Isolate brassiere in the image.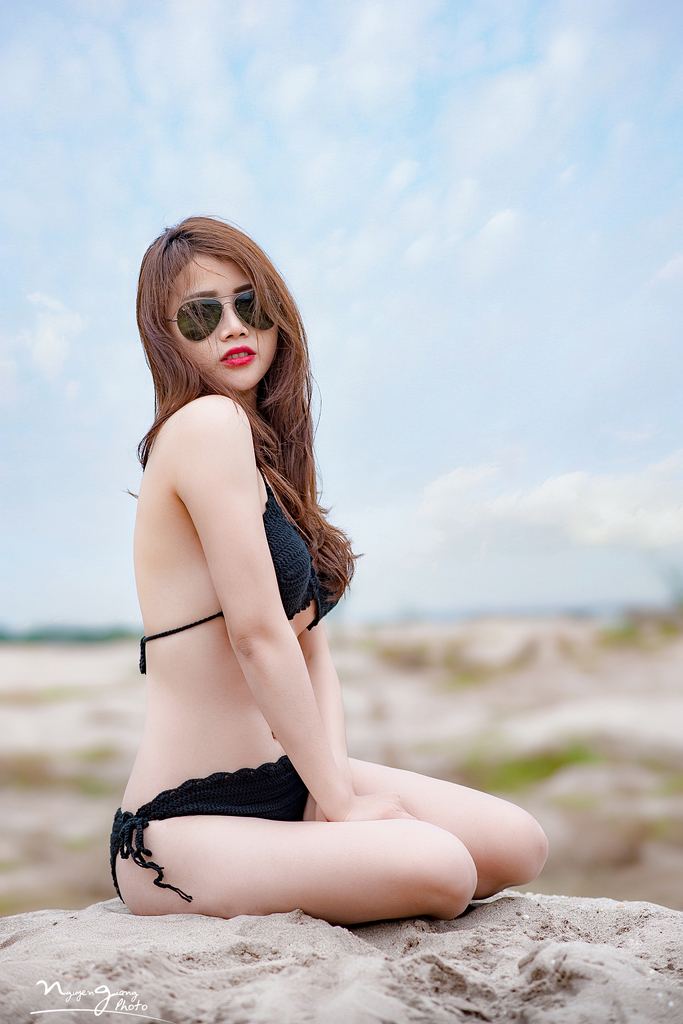
Isolated region: [141,504,418,877].
